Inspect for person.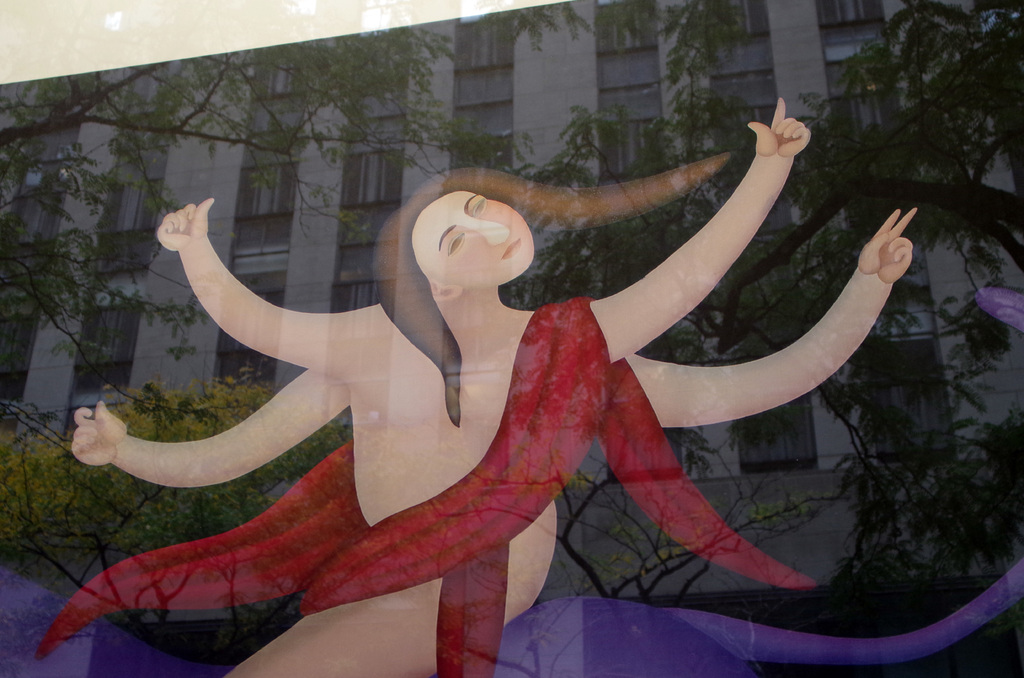
Inspection: bbox=(60, 154, 915, 672).
